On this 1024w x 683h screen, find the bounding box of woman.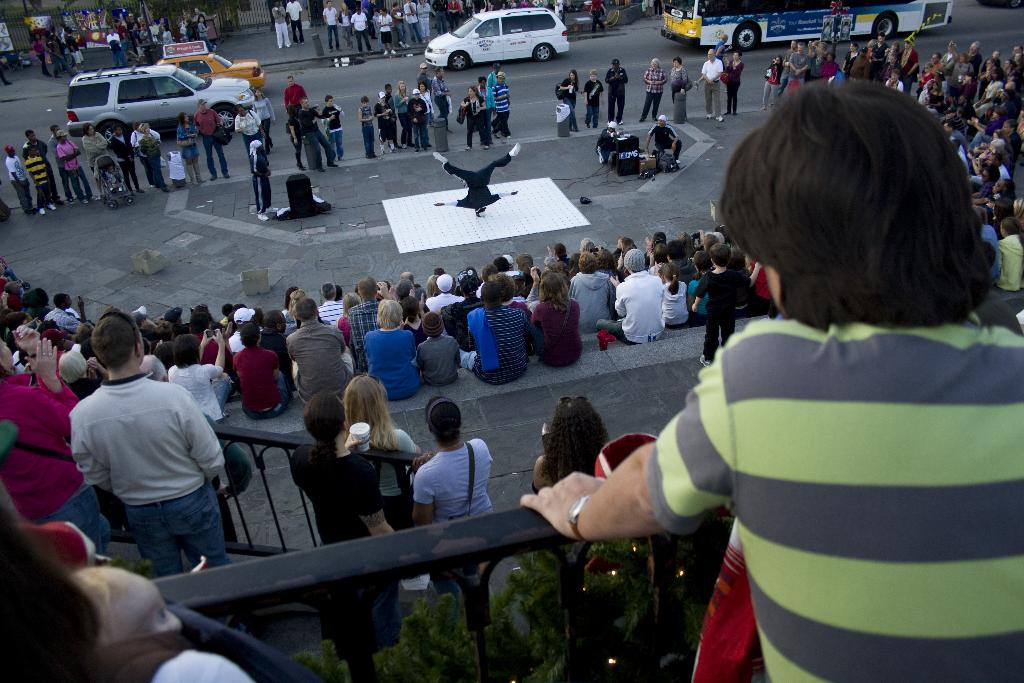
Bounding box: box=[339, 374, 420, 531].
